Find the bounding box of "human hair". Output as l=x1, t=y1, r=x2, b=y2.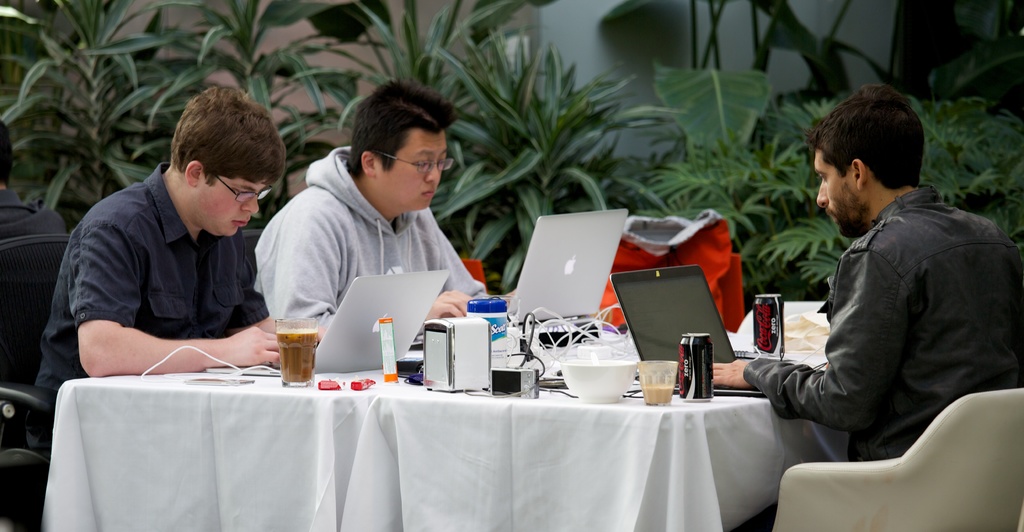
l=805, t=82, r=926, b=195.
